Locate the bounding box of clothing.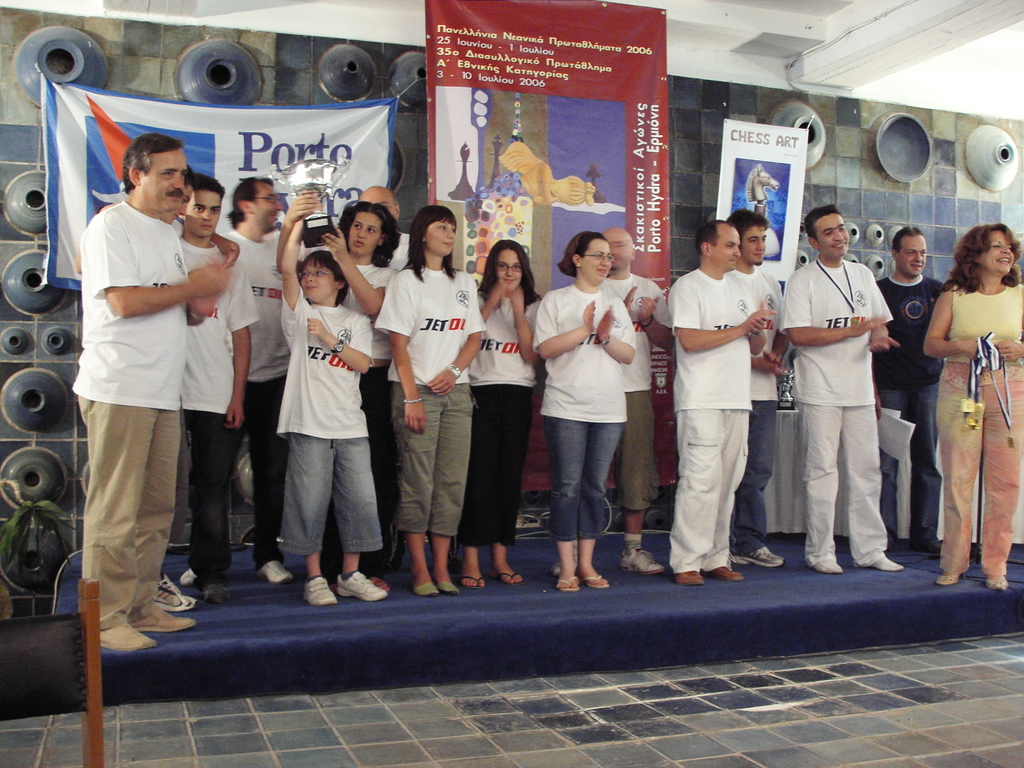
Bounding box: locate(727, 267, 794, 547).
